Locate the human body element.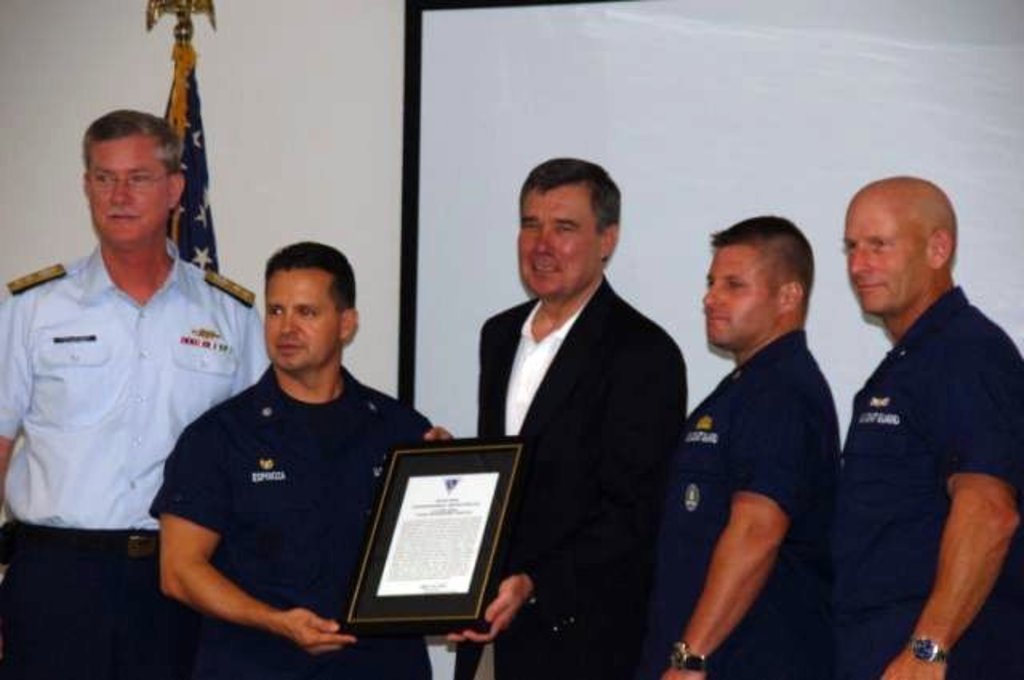
Element bbox: {"x1": 675, "y1": 219, "x2": 842, "y2": 678}.
